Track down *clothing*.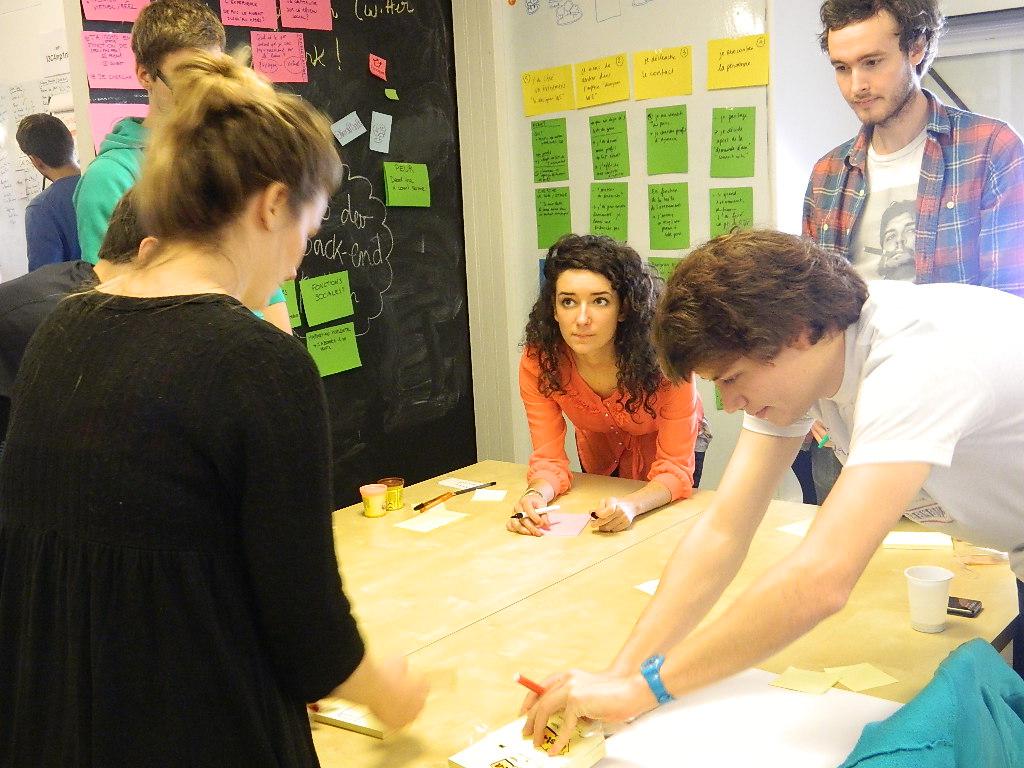
Tracked to <region>74, 118, 151, 259</region>.
